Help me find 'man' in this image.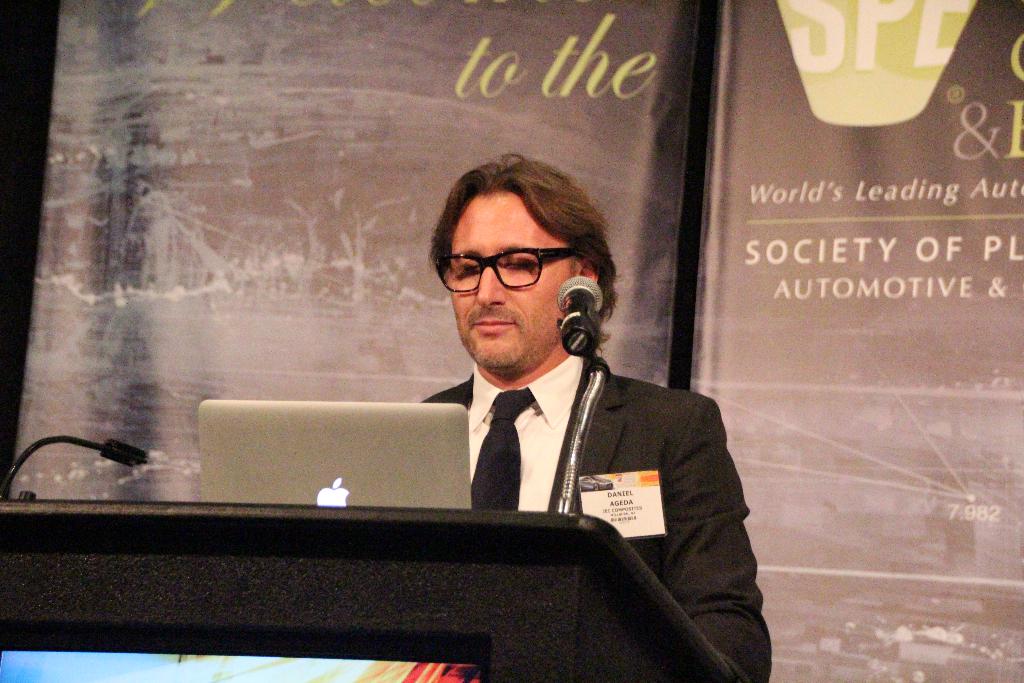
Found it: [x1=271, y1=154, x2=763, y2=626].
